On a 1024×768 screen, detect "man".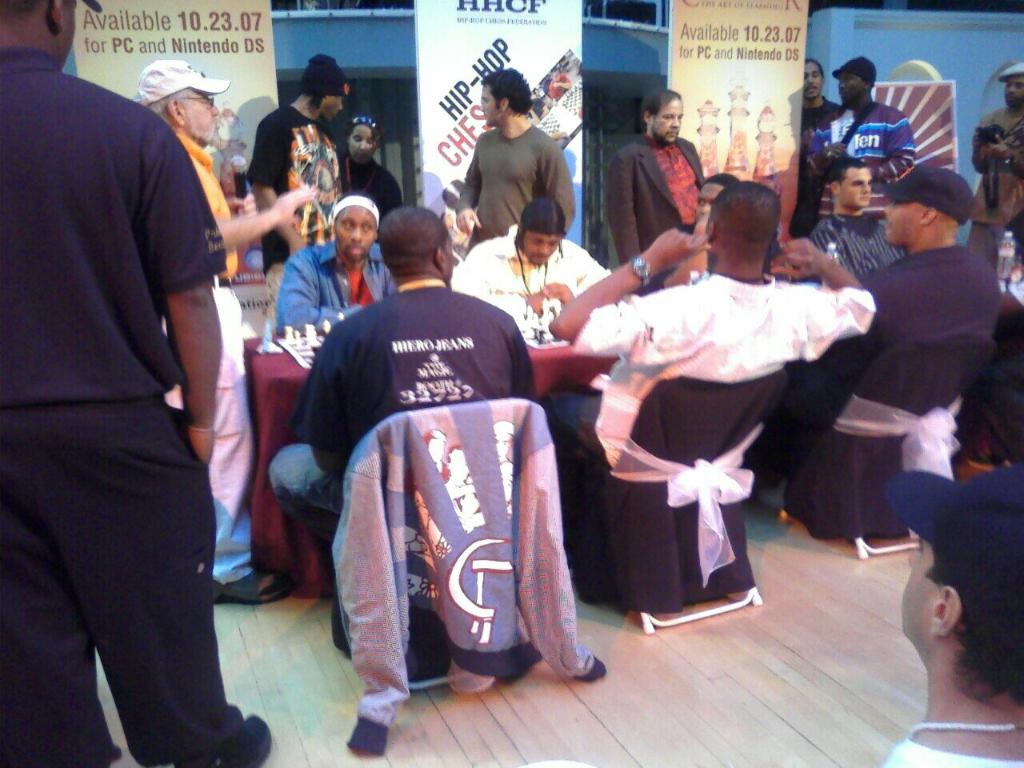
[left=452, top=209, right=625, bottom=364].
